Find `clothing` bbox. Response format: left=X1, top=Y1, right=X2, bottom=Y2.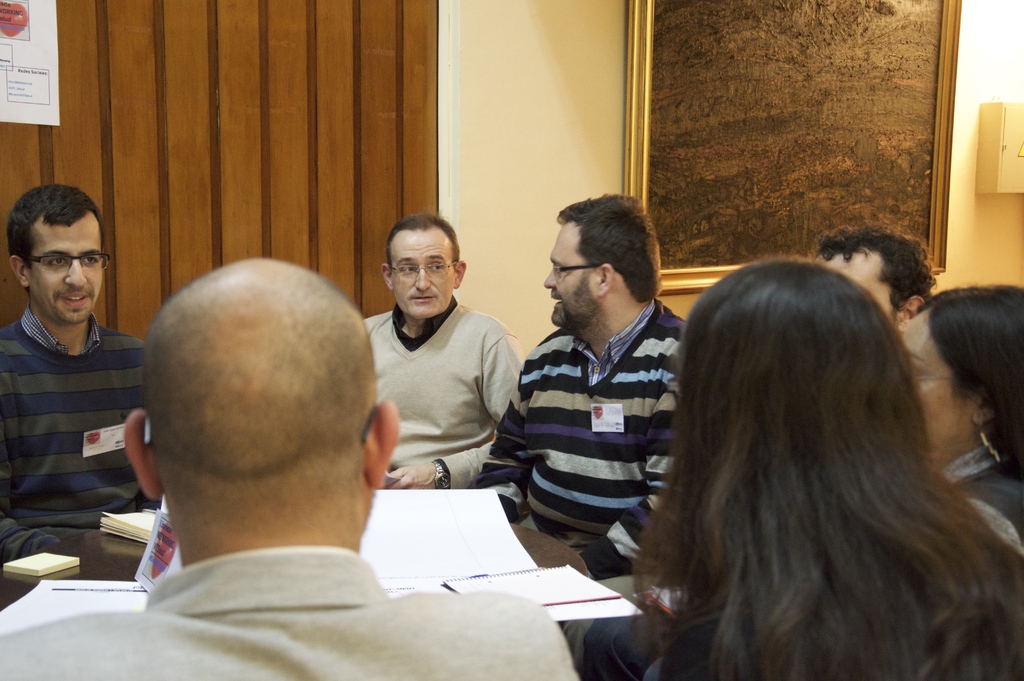
left=652, top=581, right=1023, bottom=680.
